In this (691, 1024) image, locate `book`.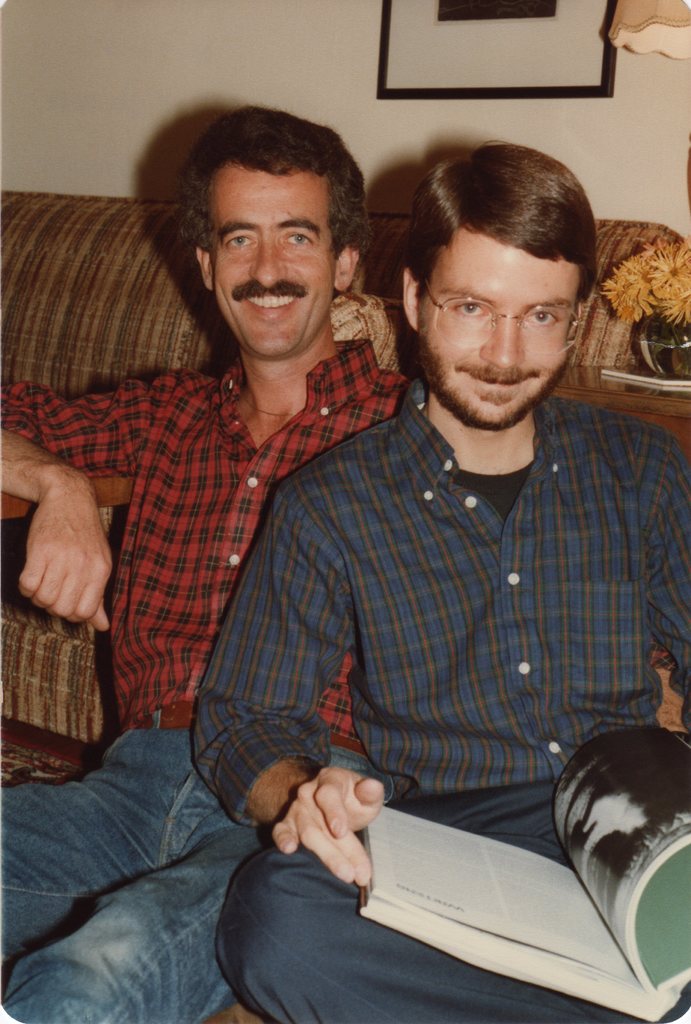
Bounding box: select_region(355, 728, 690, 1020).
